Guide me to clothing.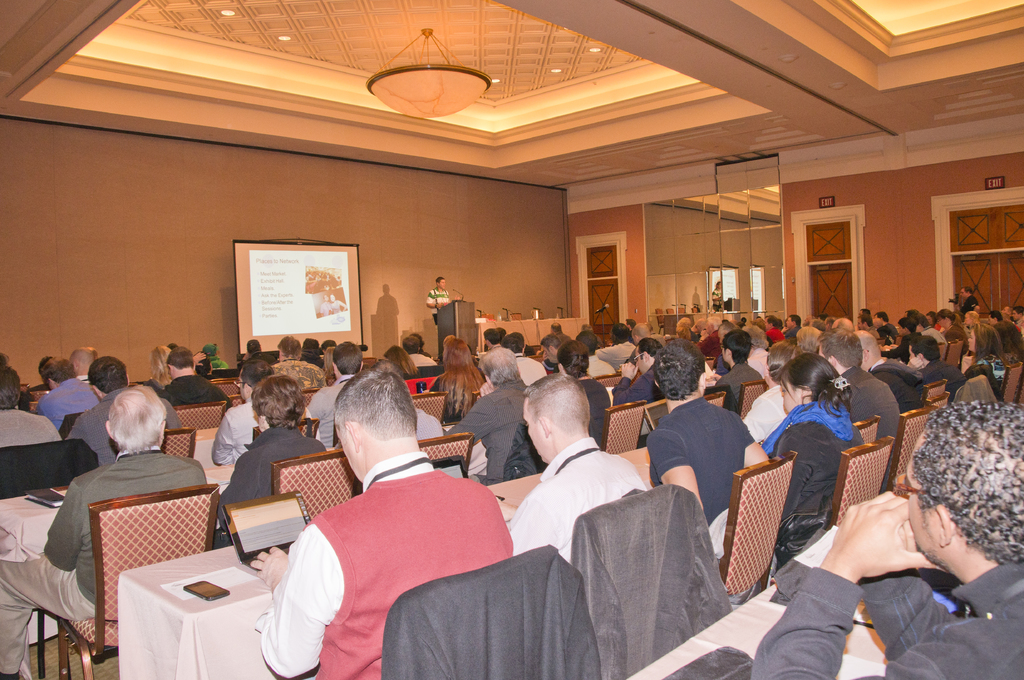
Guidance: box=[0, 409, 66, 448].
